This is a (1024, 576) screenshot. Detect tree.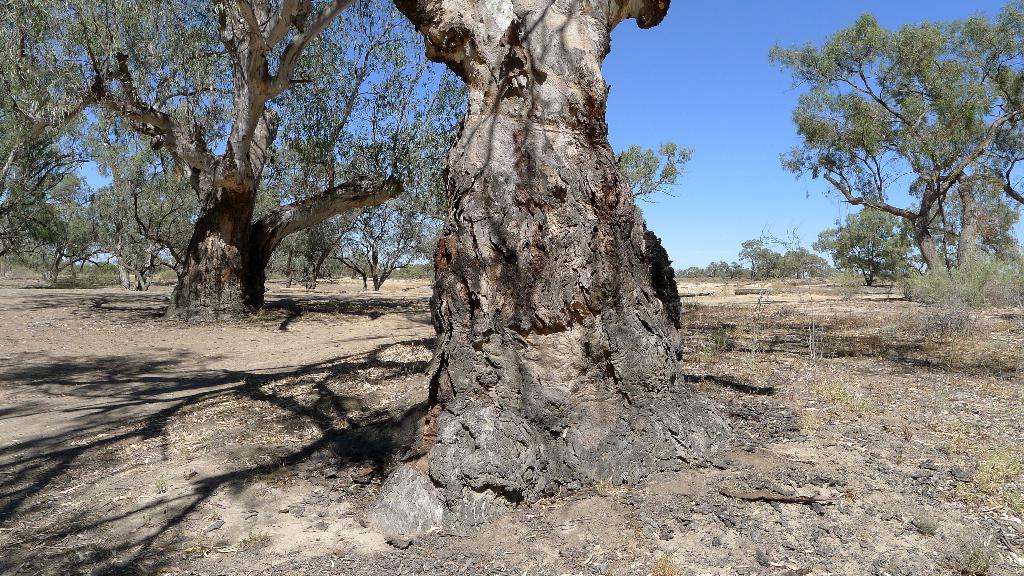
x1=780 y1=10 x2=997 y2=319.
